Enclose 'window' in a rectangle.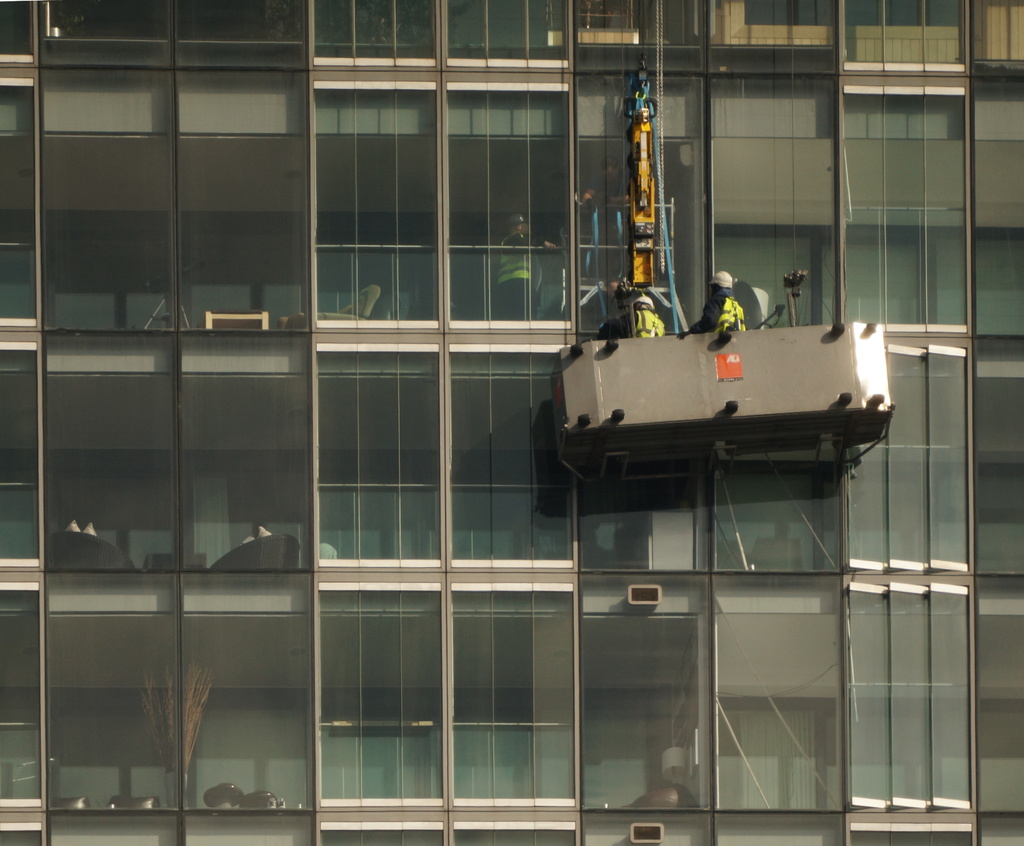
[836, 327, 975, 571].
